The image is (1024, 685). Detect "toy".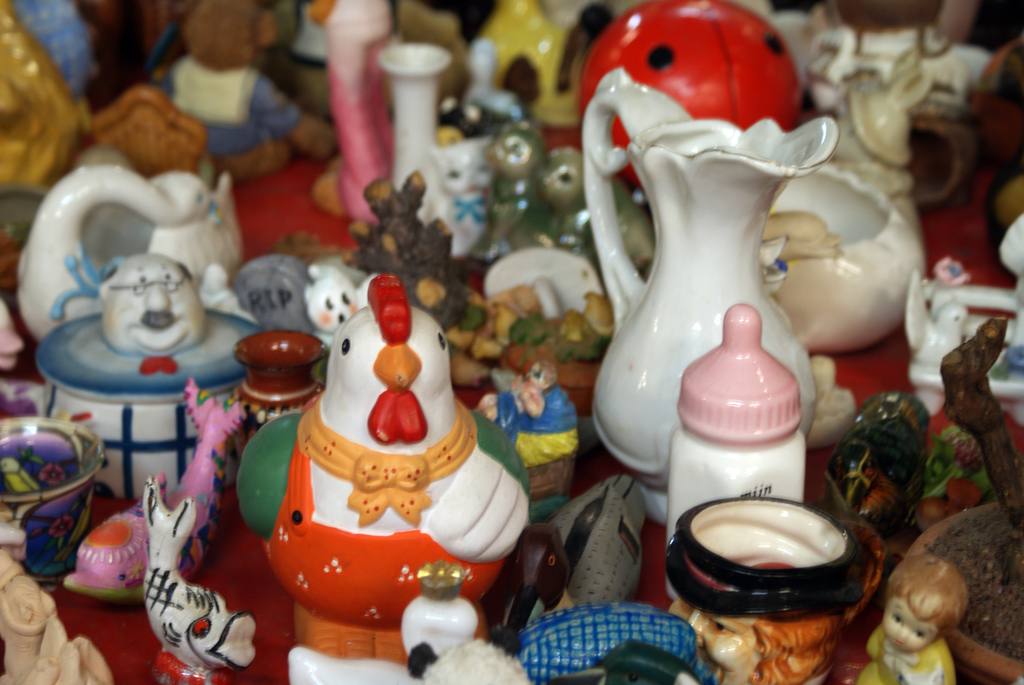
Detection: rect(897, 214, 1023, 395).
